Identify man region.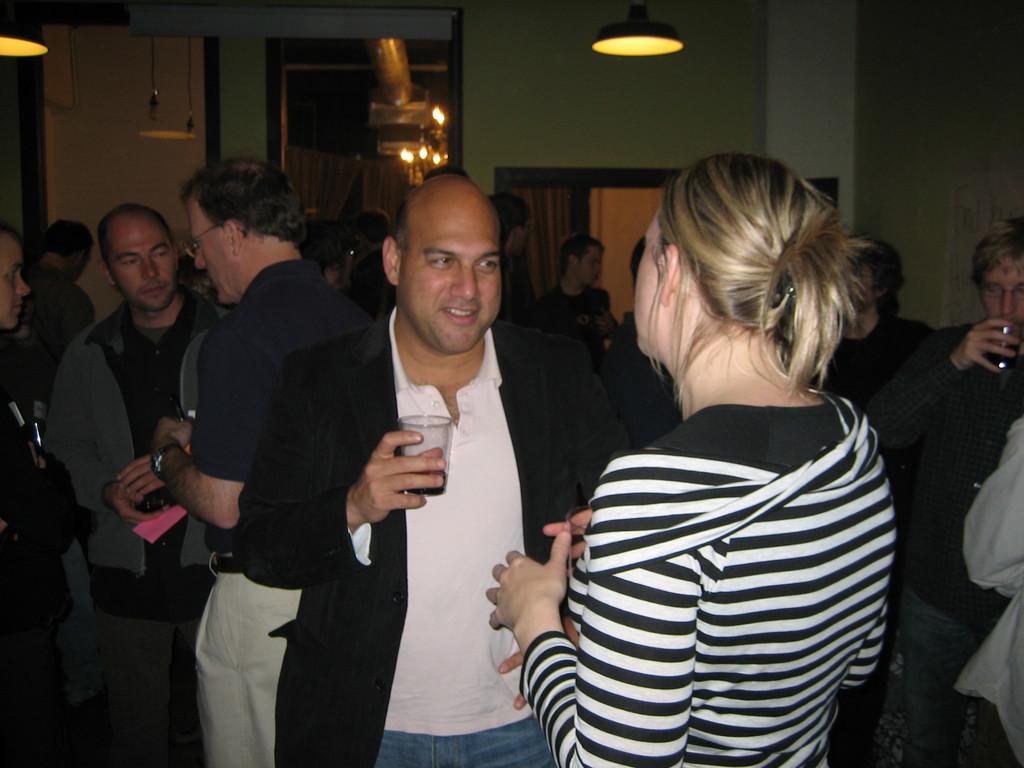
Region: select_region(871, 200, 1023, 767).
